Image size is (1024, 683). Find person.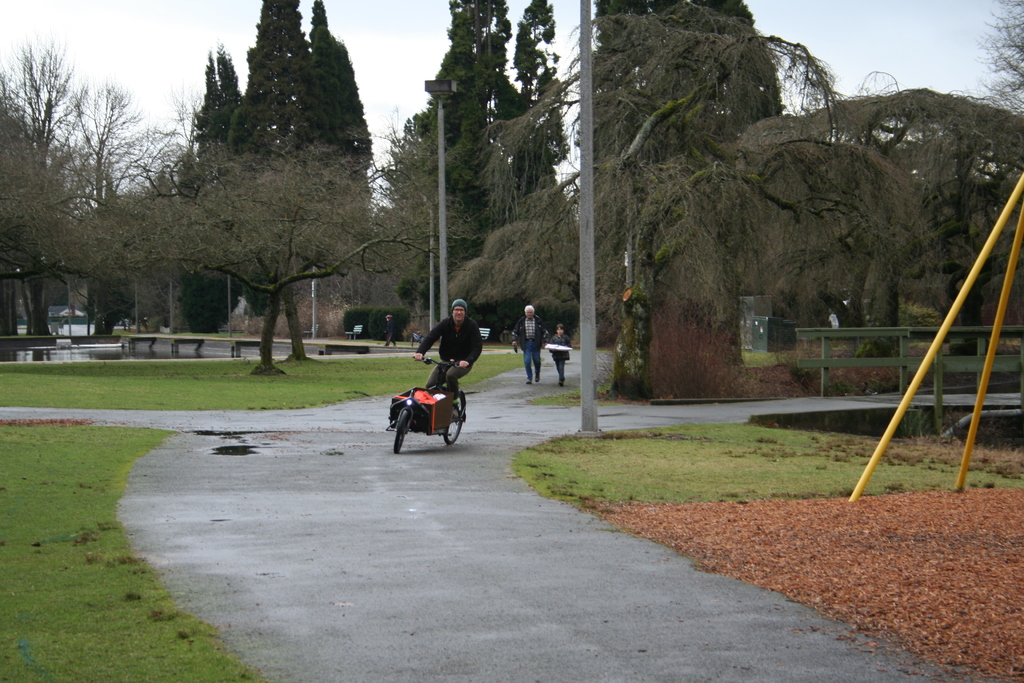
pyautogui.locateOnScreen(387, 308, 477, 456).
